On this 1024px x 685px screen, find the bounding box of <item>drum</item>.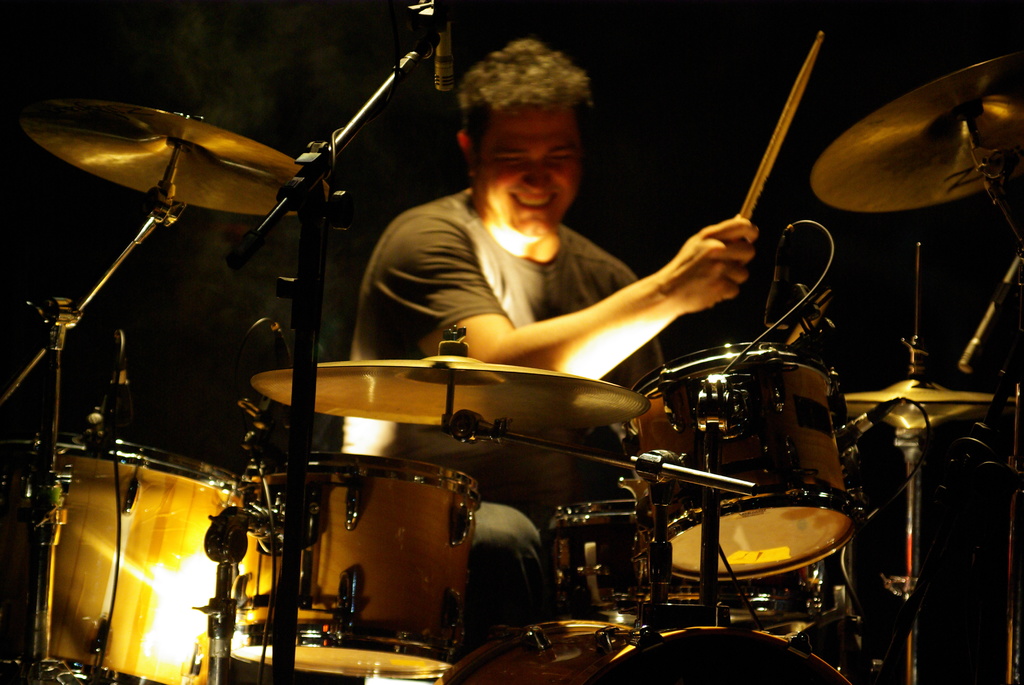
Bounding box: 212 459 505 645.
